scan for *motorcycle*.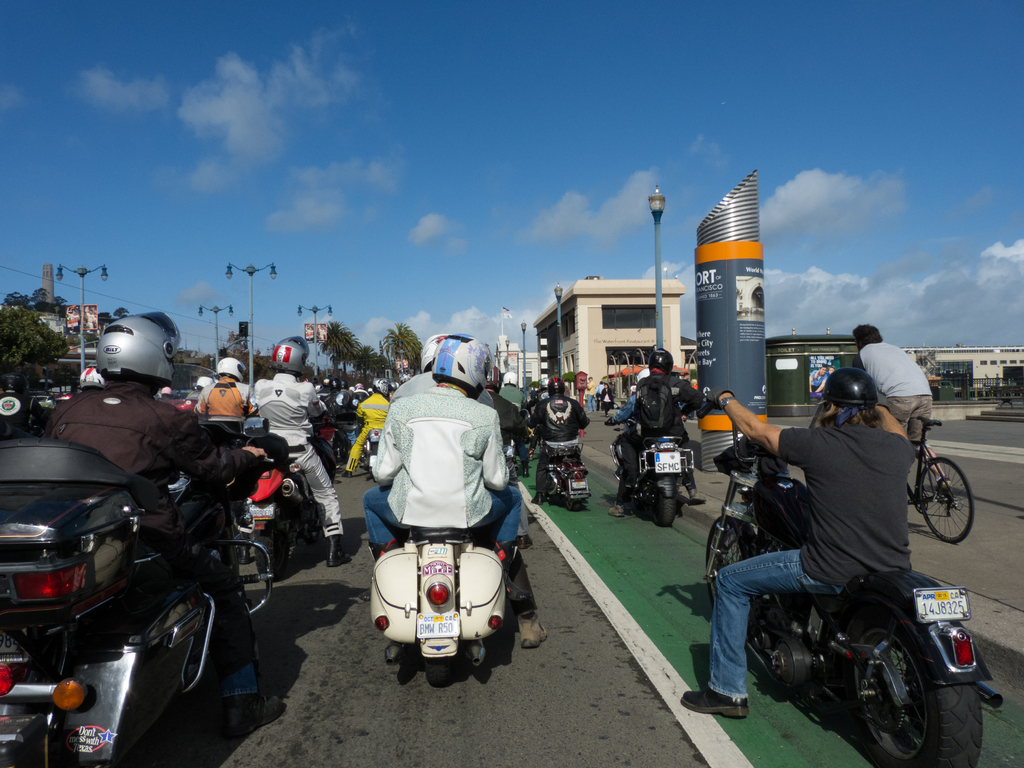
Scan result: x1=530, y1=438, x2=588, y2=514.
